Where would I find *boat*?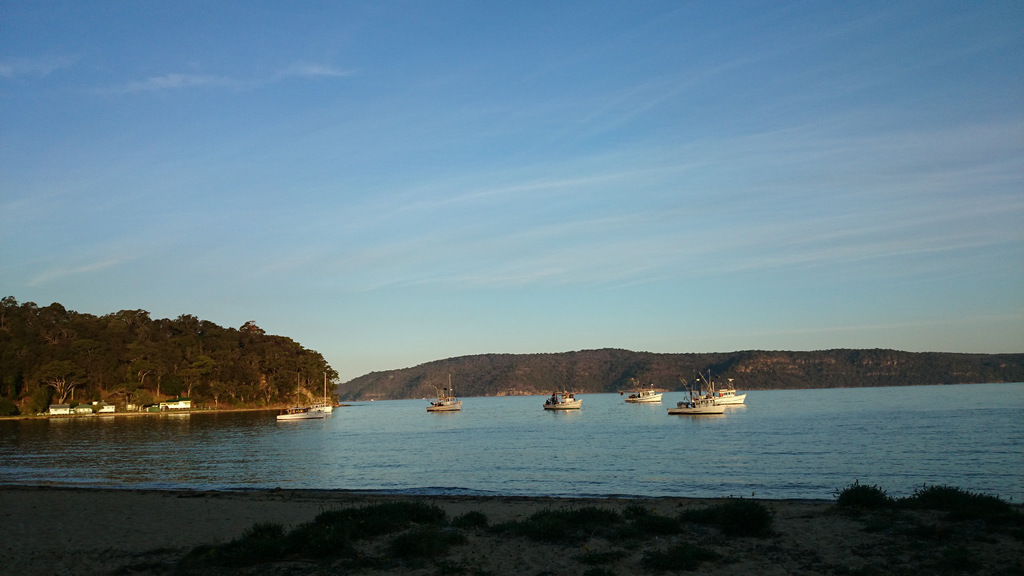
At <box>655,371,747,427</box>.
